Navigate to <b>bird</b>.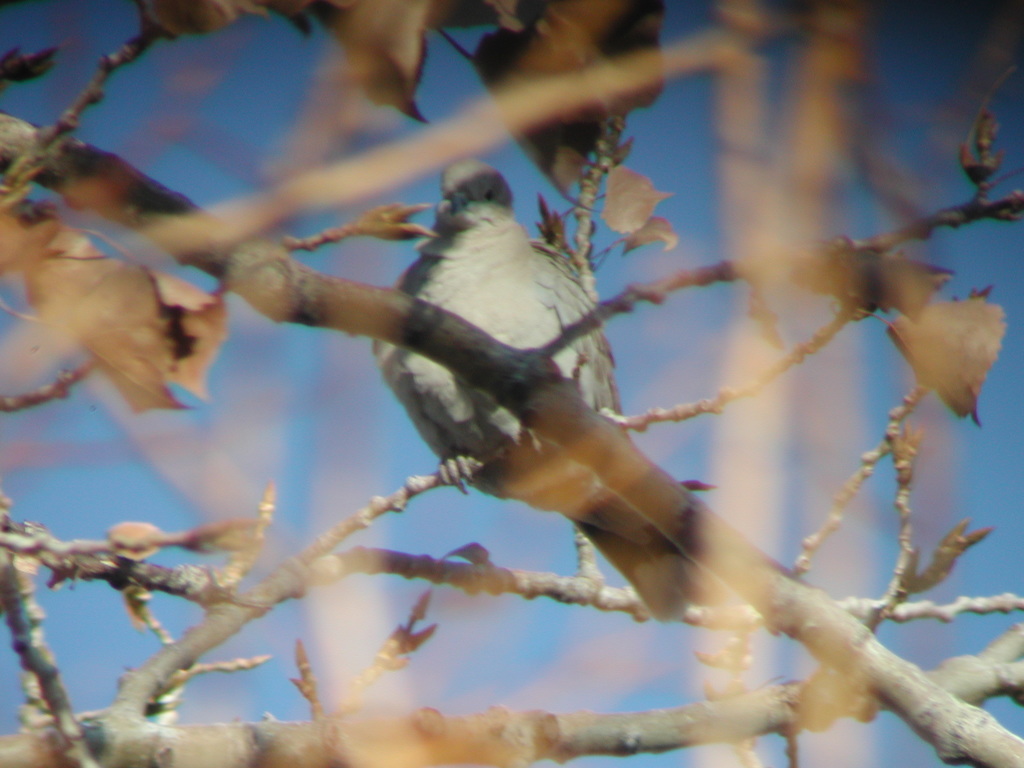
Navigation target: 314, 177, 772, 633.
